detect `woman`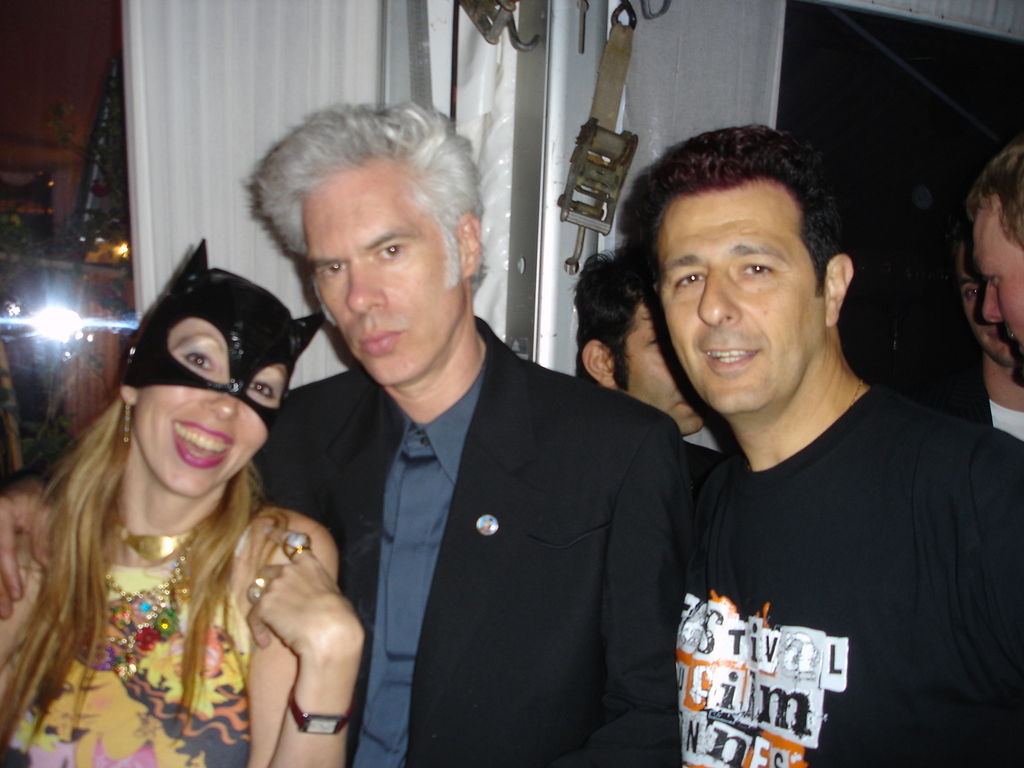
{"x1": 18, "y1": 238, "x2": 362, "y2": 767}
